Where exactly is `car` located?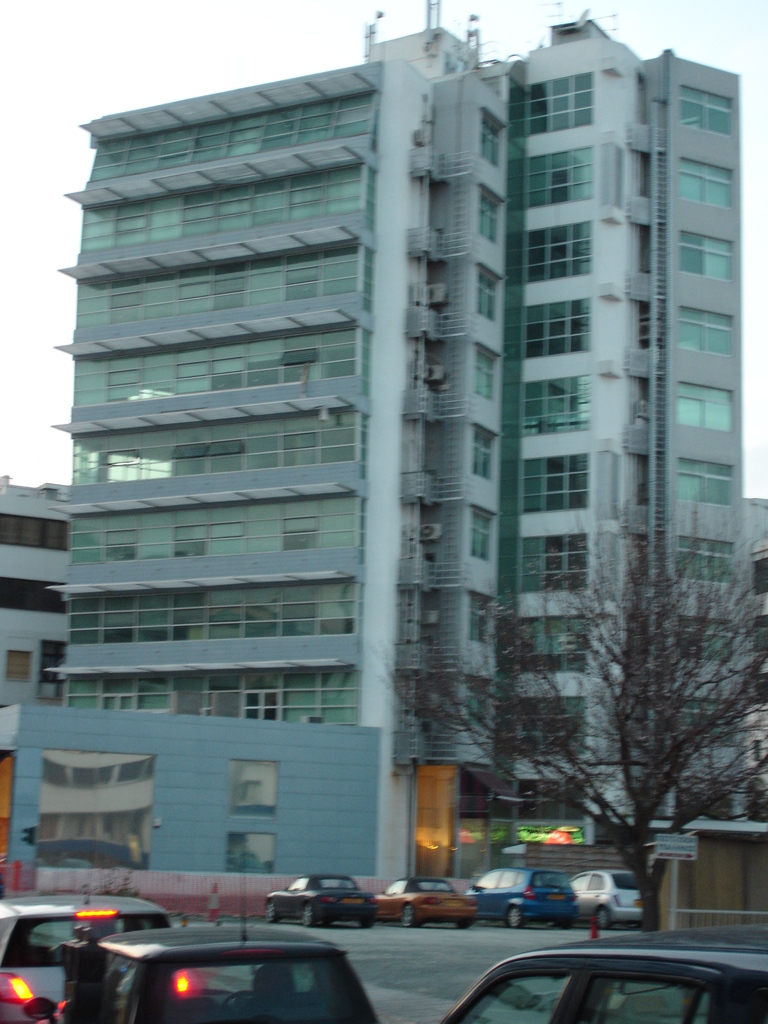
Its bounding box is <region>263, 872, 381, 928</region>.
